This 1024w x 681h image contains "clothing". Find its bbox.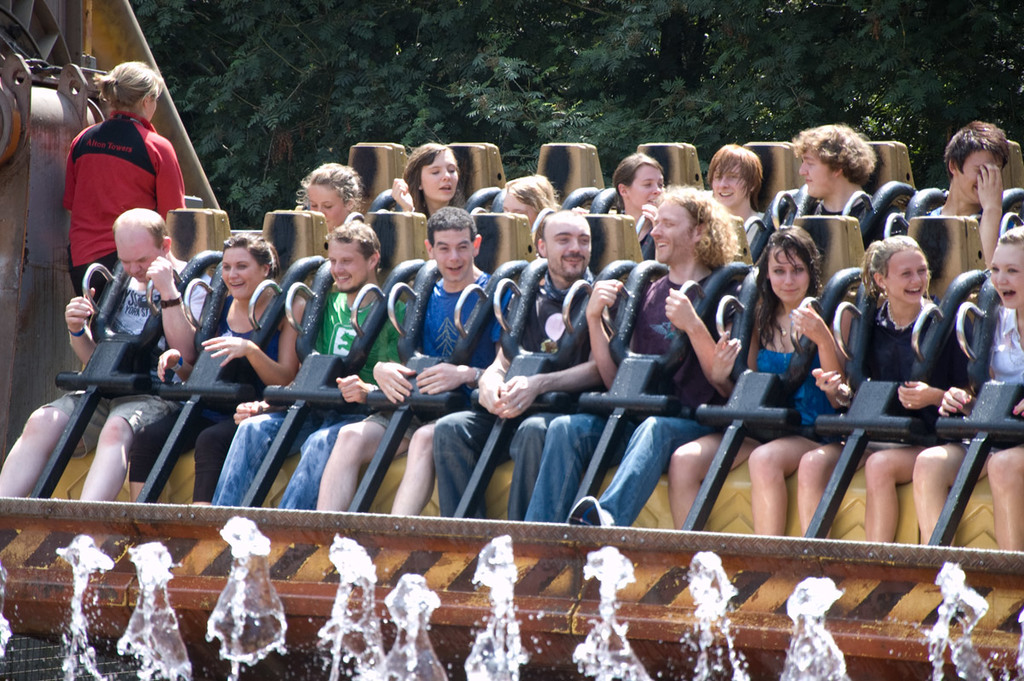
bbox(548, 272, 733, 525).
